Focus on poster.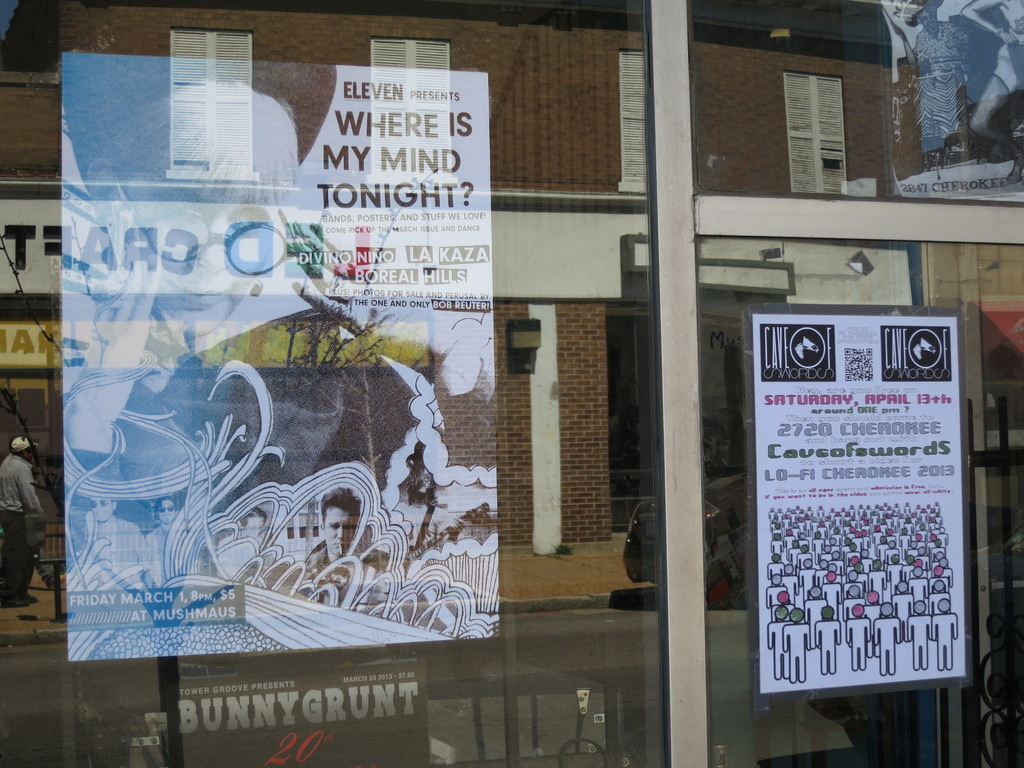
Focused at rect(890, 0, 1022, 207).
